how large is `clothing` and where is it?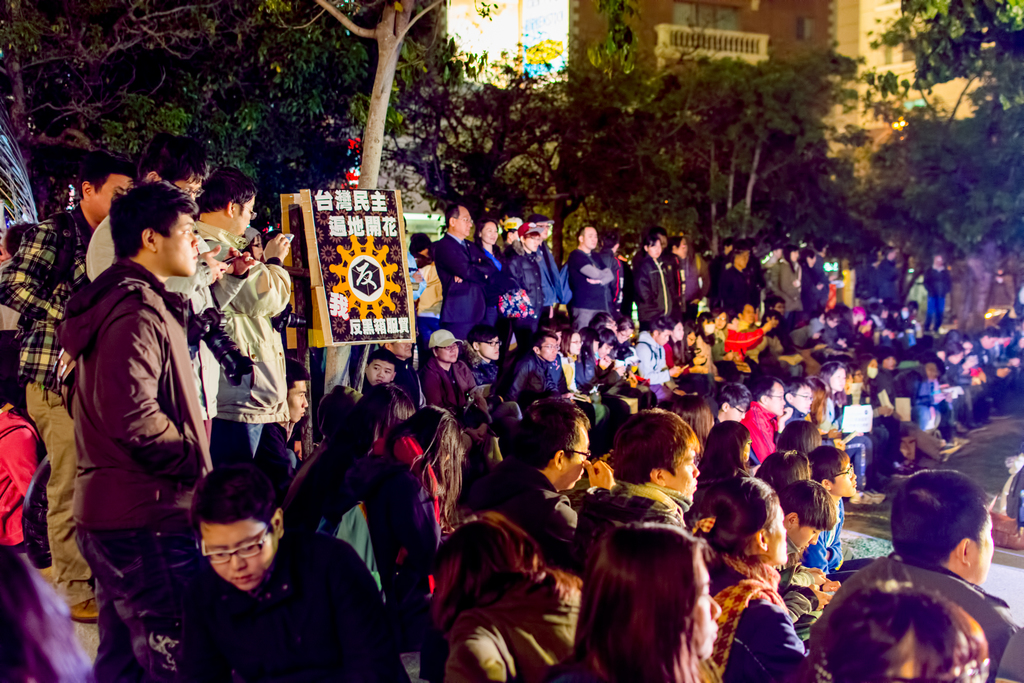
Bounding box: (45, 202, 223, 634).
